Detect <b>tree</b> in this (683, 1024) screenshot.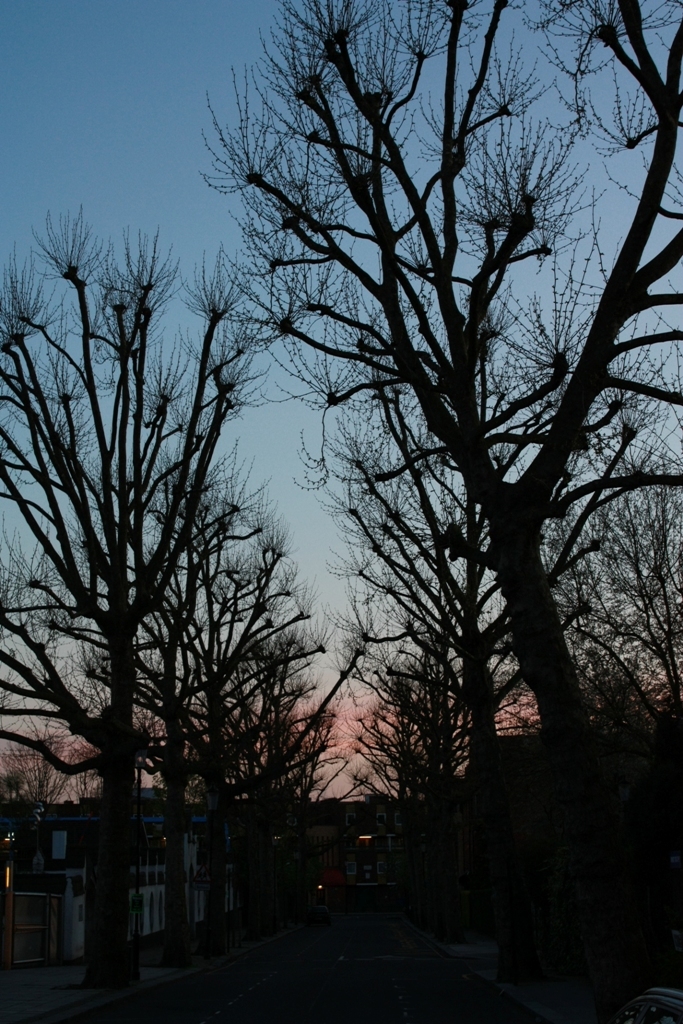
Detection: {"left": 228, "top": 628, "right": 349, "bottom": 832}.
